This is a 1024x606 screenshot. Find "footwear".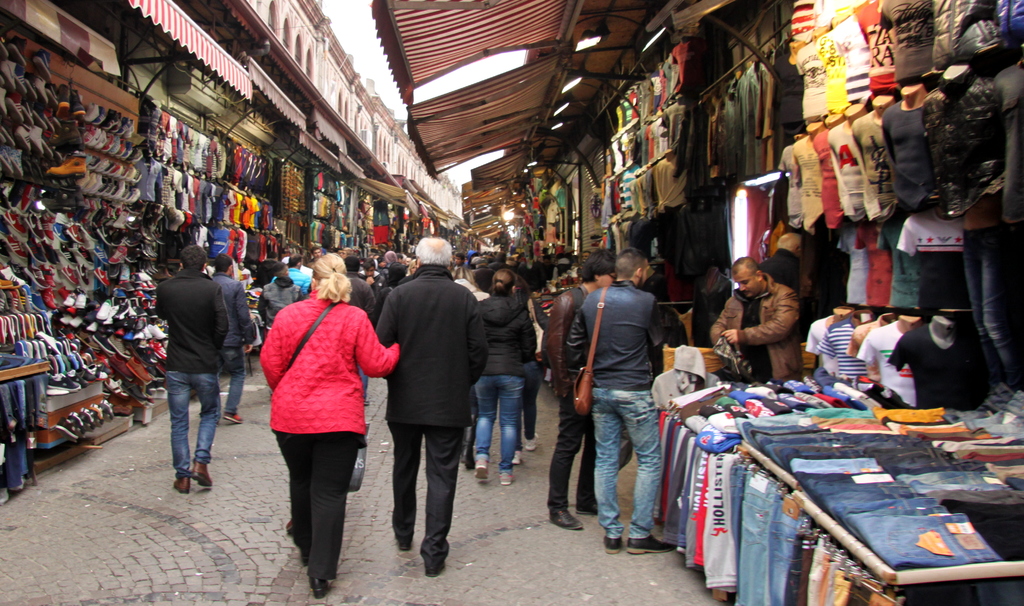
Bounding box: detection(193, 461, 210, 486).
